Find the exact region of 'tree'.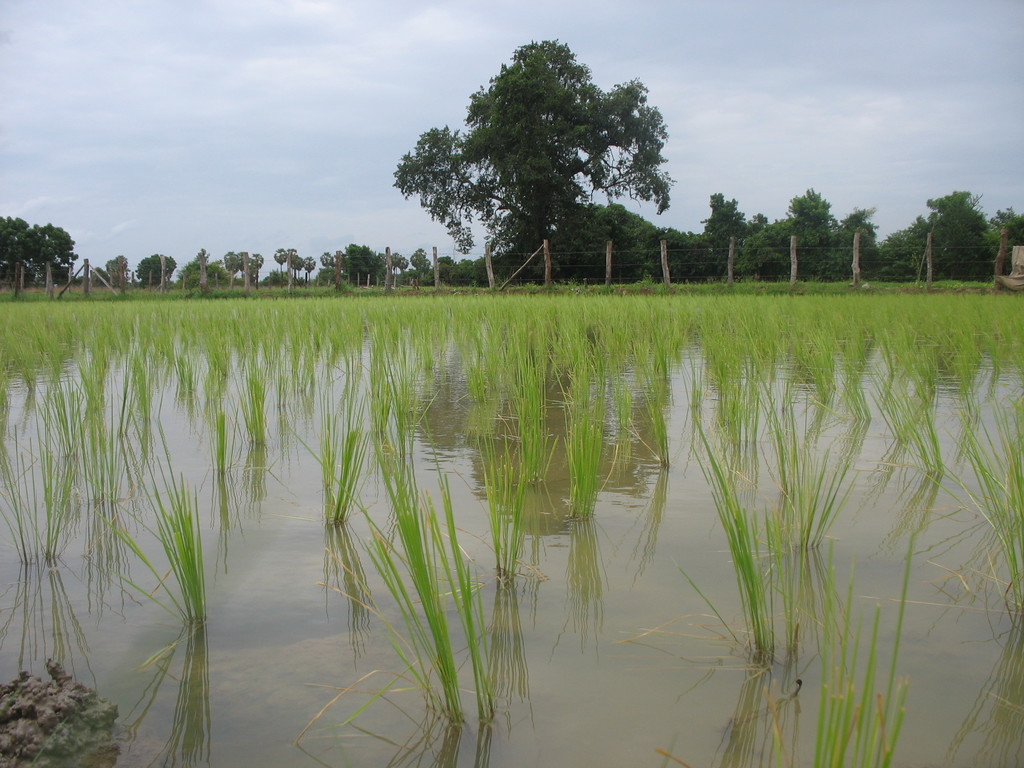
Exact region: x1=176, y1=256, x2=234, y2=284.
